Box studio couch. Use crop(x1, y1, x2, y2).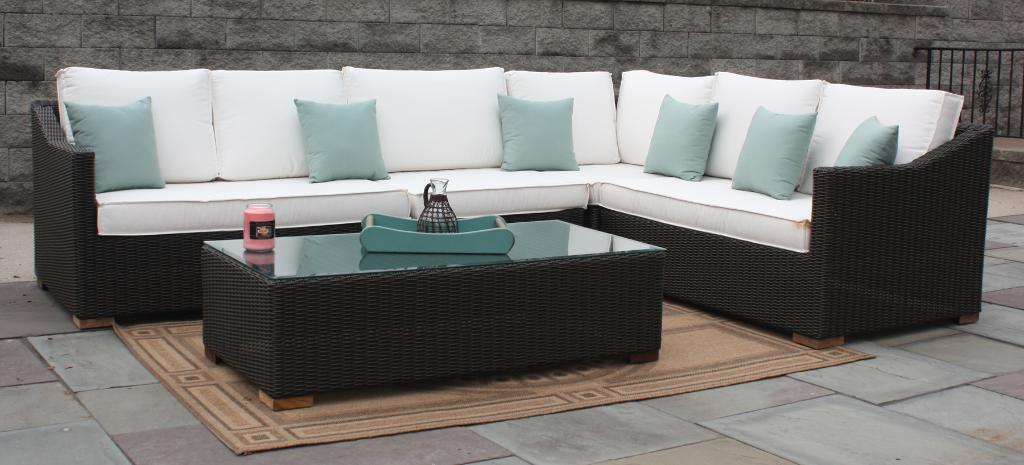
crop(28, 62, 995, 353).
